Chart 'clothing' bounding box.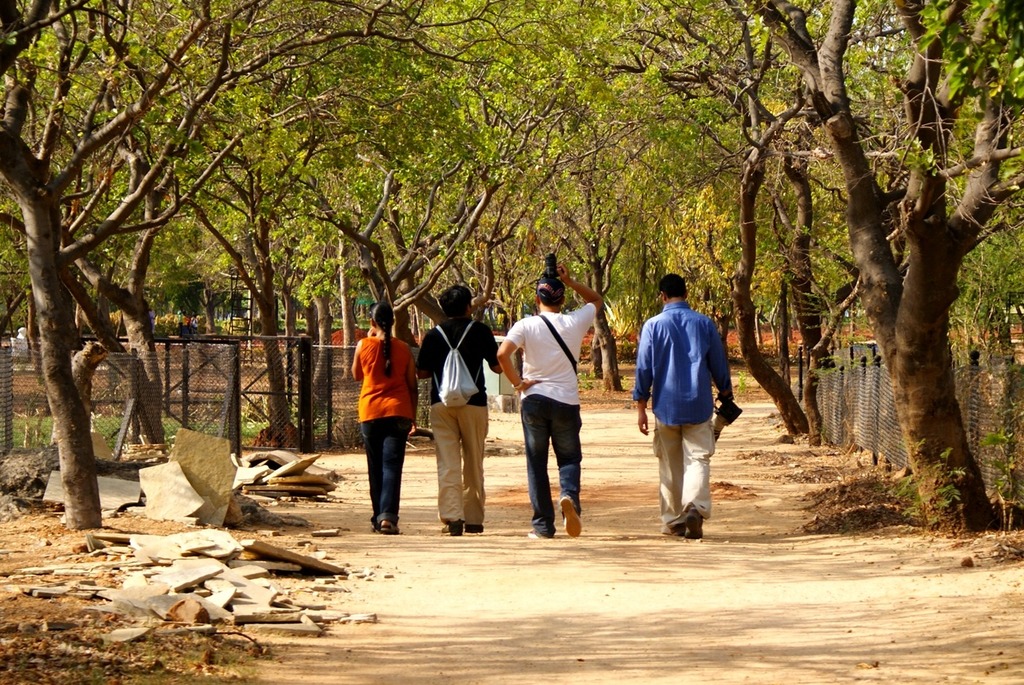
Charted: locate(347, 313, 411, 509).
